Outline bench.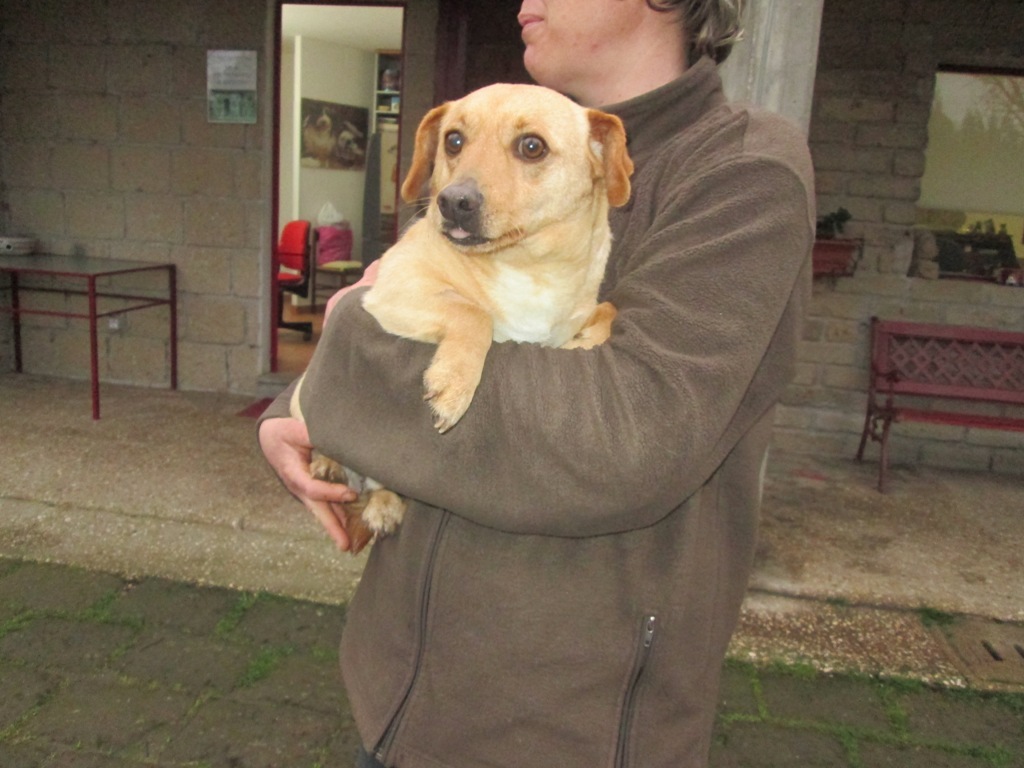
Outline: (x1=851, y1=313, x2=1023, y2=494).
